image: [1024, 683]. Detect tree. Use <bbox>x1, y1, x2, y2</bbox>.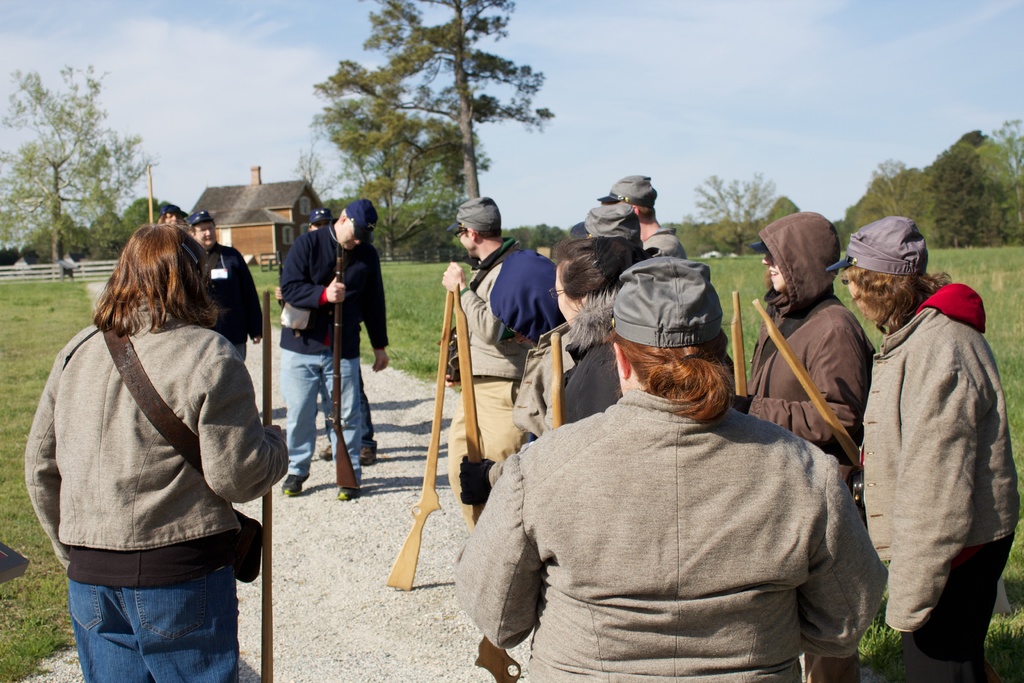
<bbox>361, 156, 483, 272</bbox>.
